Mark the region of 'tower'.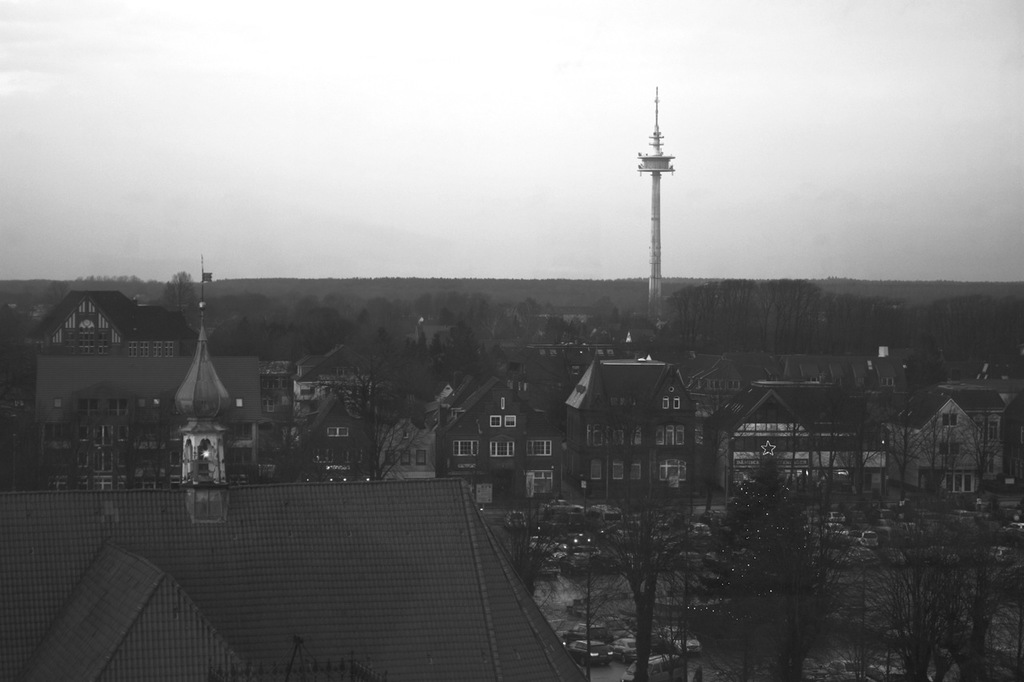
Region: (x1=636, y1=84, x2=679, y2=319).
